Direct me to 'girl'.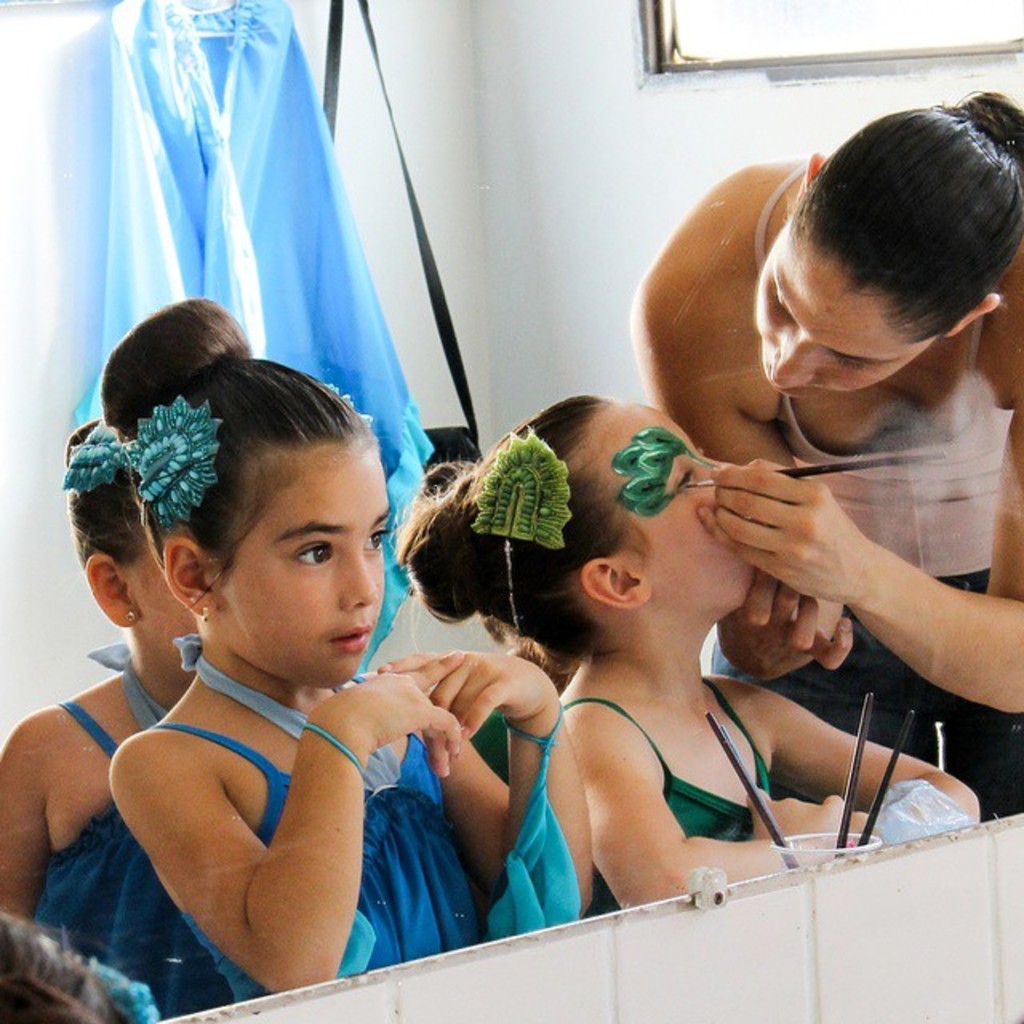
Direction: 392, 392, 986, 915.
